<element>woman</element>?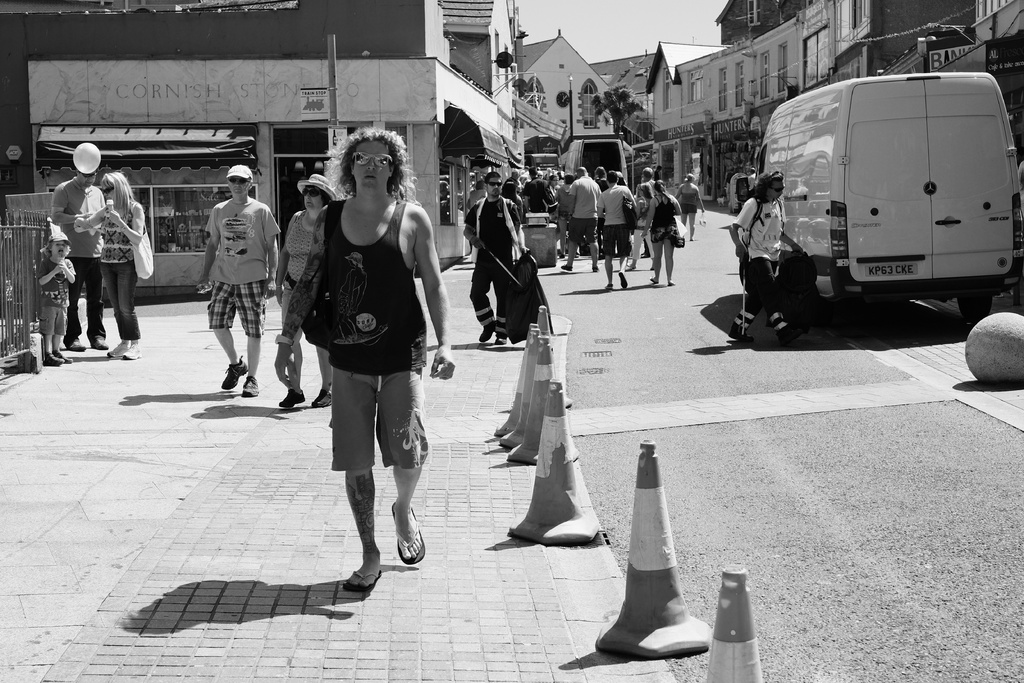
box=[635, 166, 662, 256]
